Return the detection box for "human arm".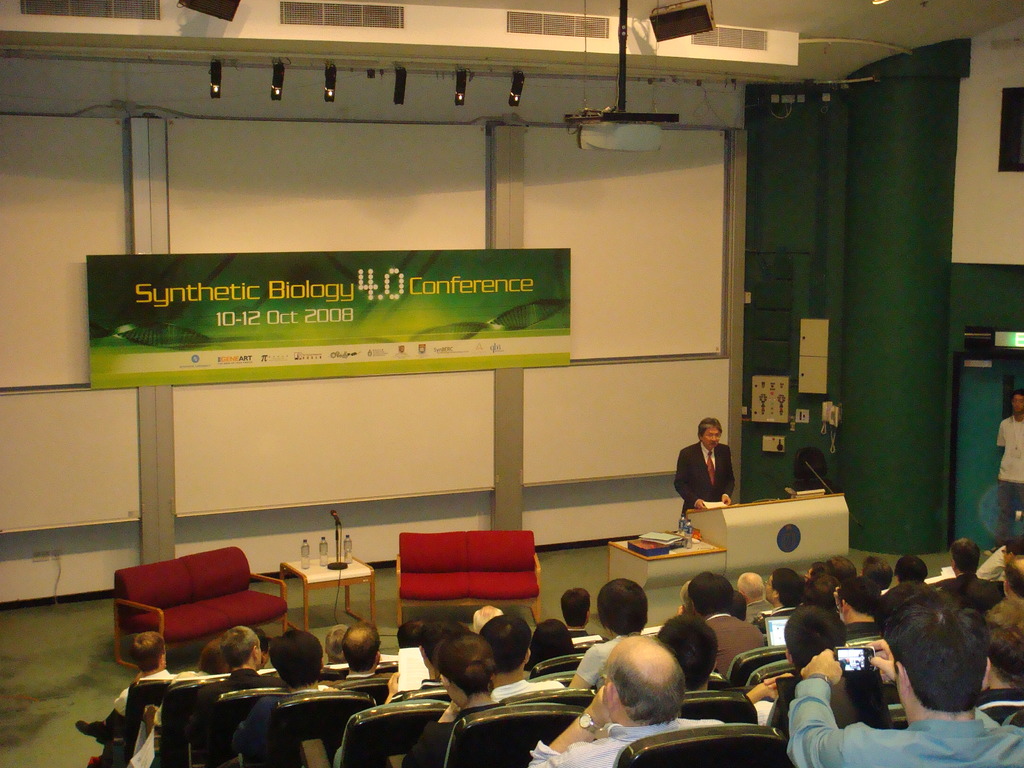
x1=380, y1=667, x2=406, y2=707.
